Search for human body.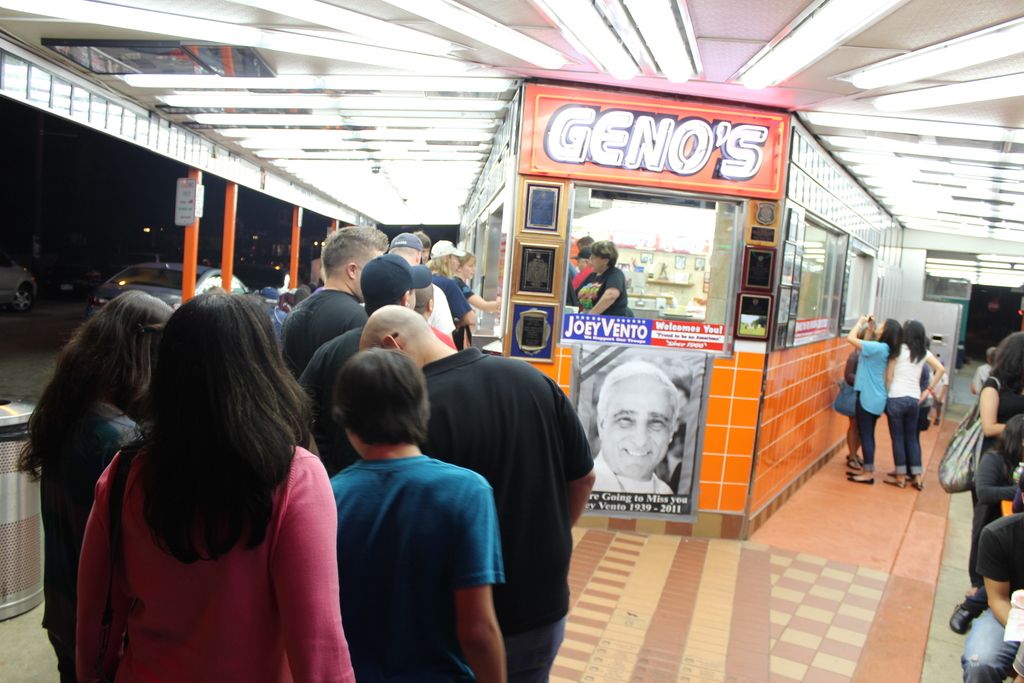
Found at box(422, 268, 470, 343).
